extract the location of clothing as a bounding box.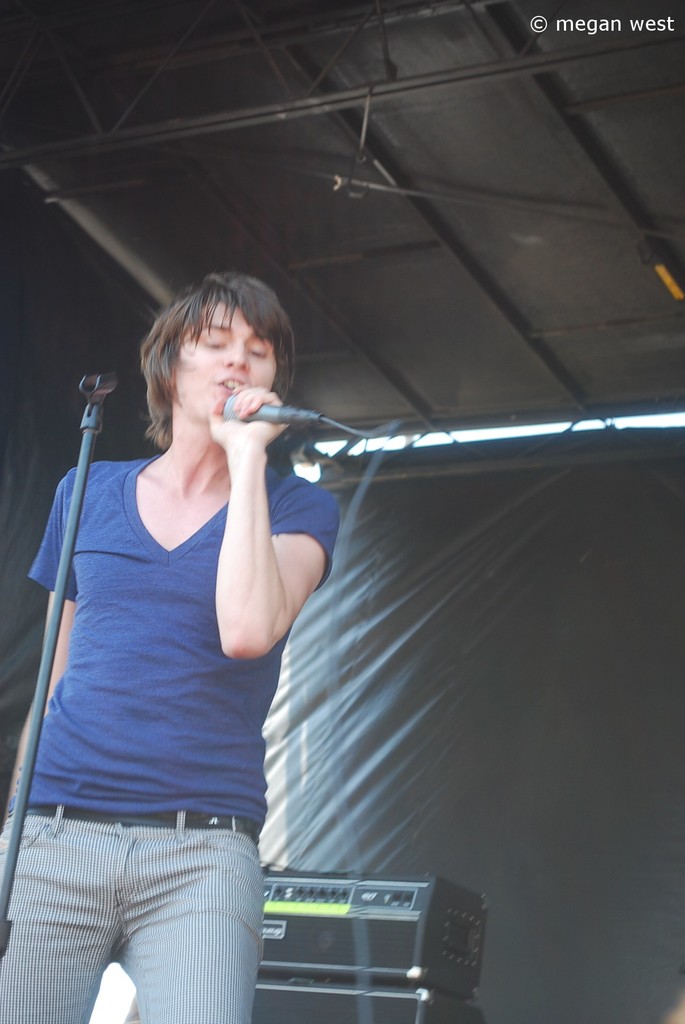
<region>46, 389, 306, 977</region>.
